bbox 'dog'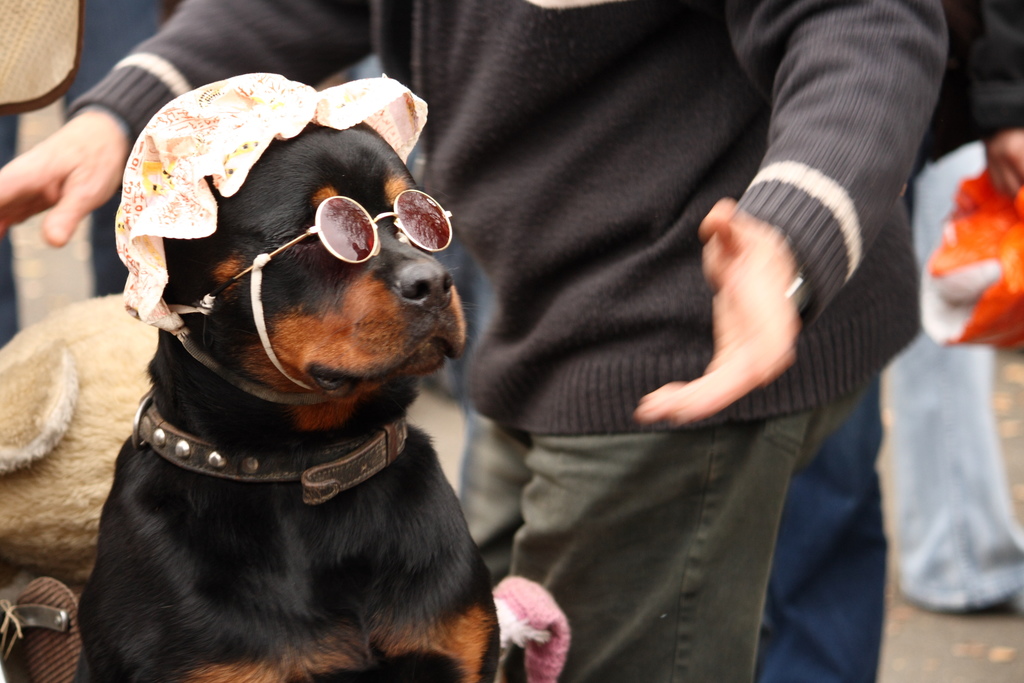
<bbox>70, 72, 501, 682</bbox>
